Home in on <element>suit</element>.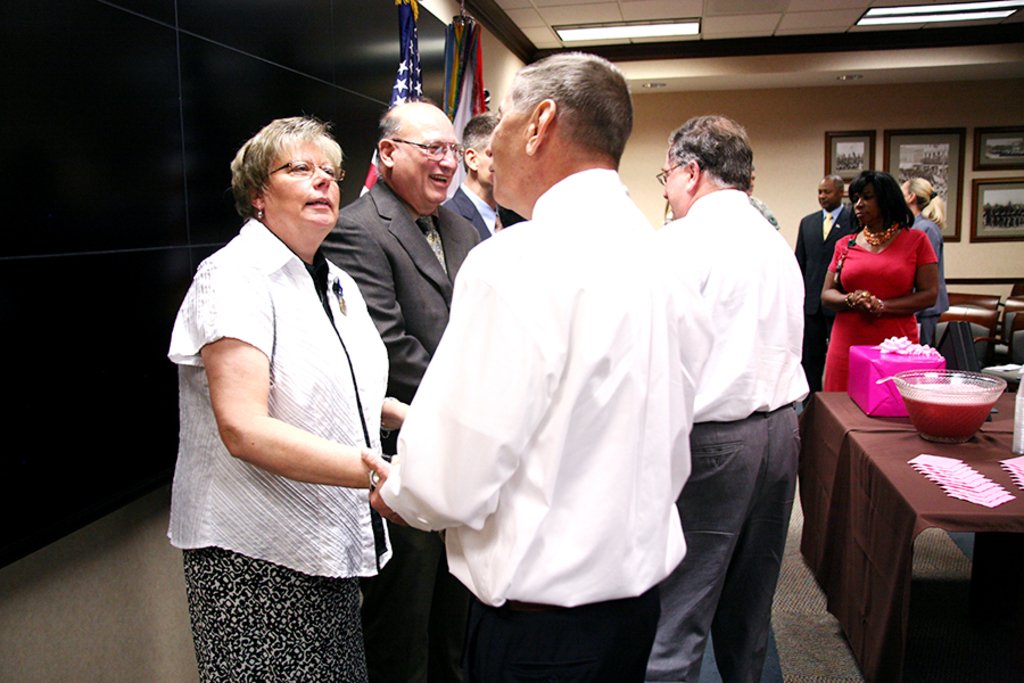
Homed in at 788, 203, 864, 378.
